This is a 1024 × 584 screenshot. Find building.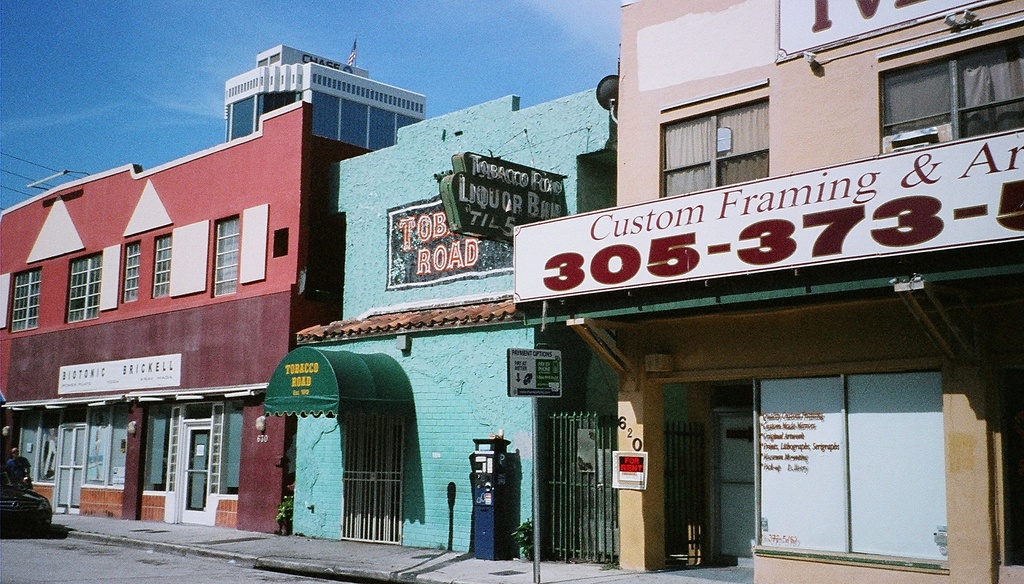
Bounding box: box(0, 102, 370, 530).
